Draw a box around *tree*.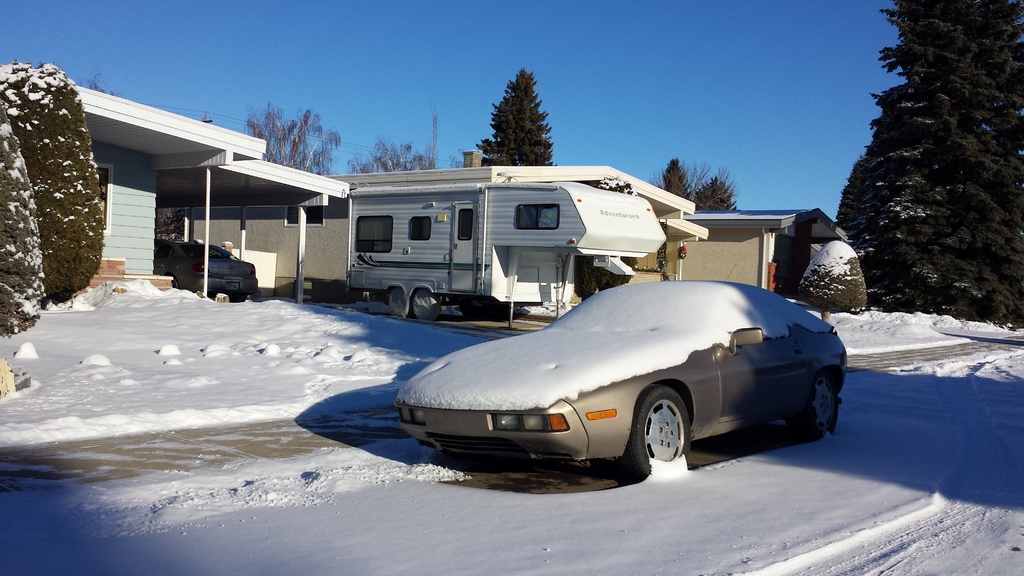
{"x1": 240, "y1": 108, "x2": 339, "y2": 167}.
